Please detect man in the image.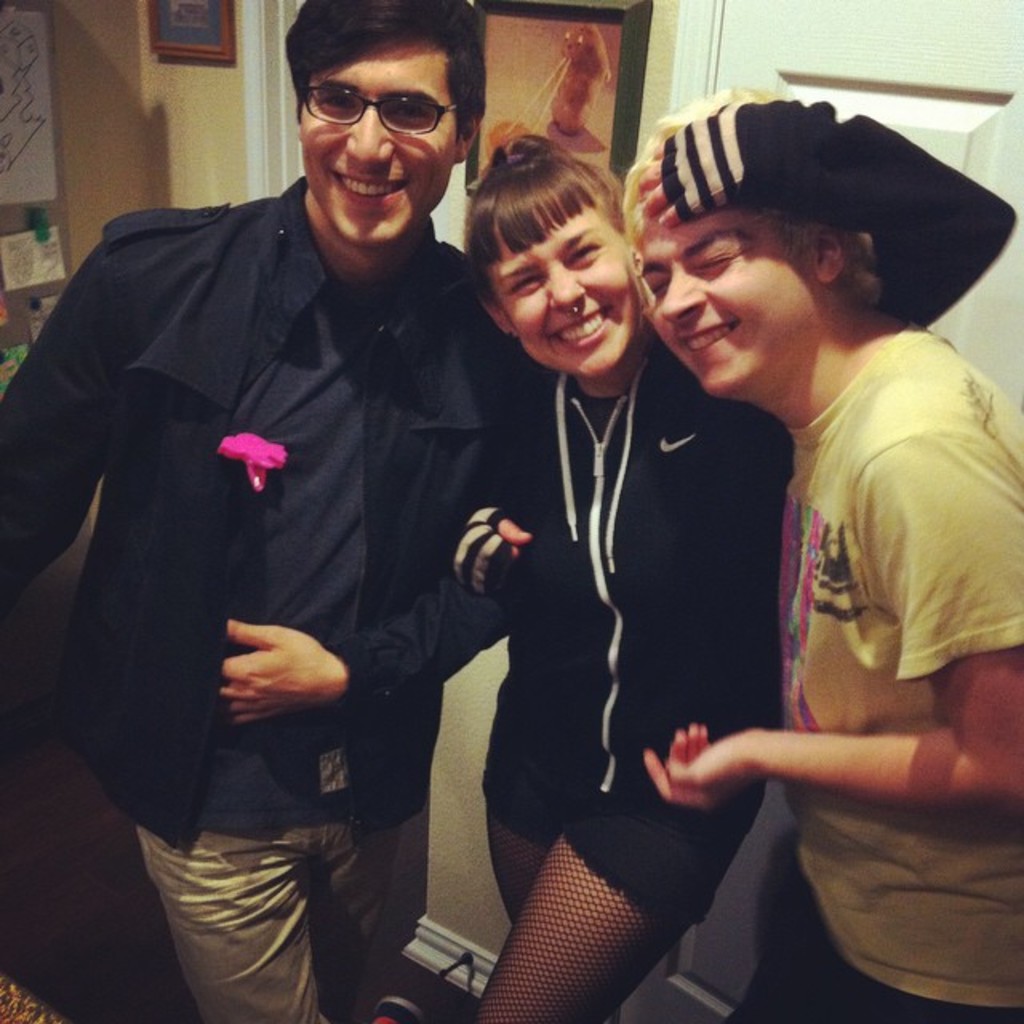
box=[2, 0, 550, 1022].
